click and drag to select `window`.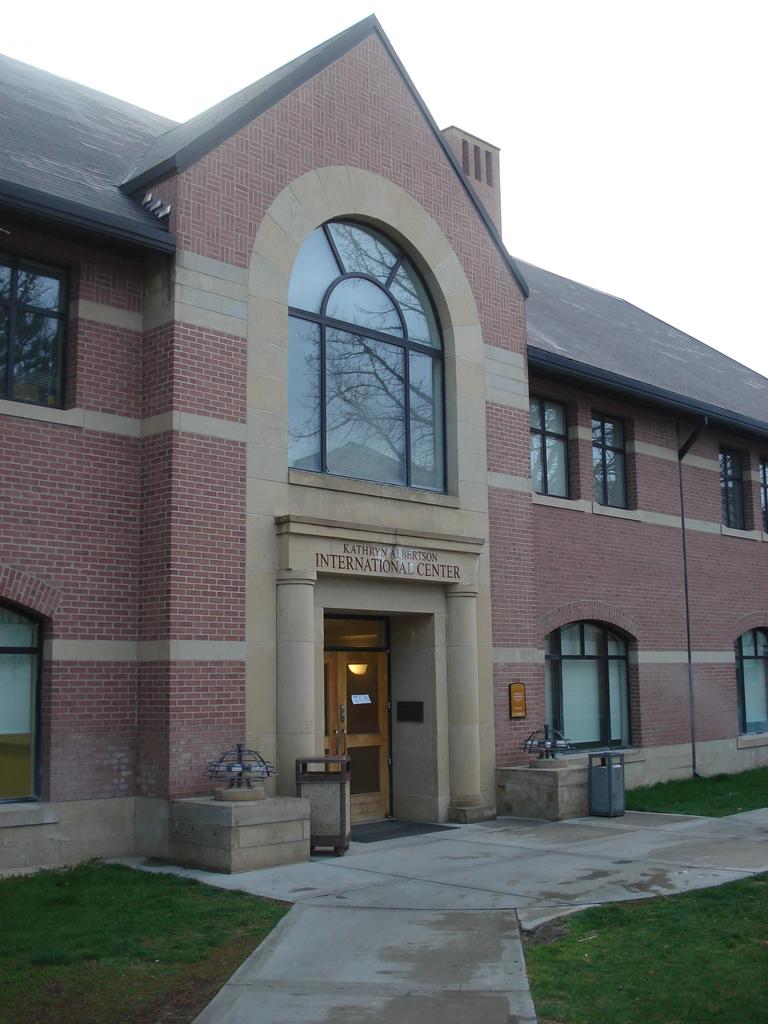
Selection: [left=720, top=423, right=751, bottom=533].
